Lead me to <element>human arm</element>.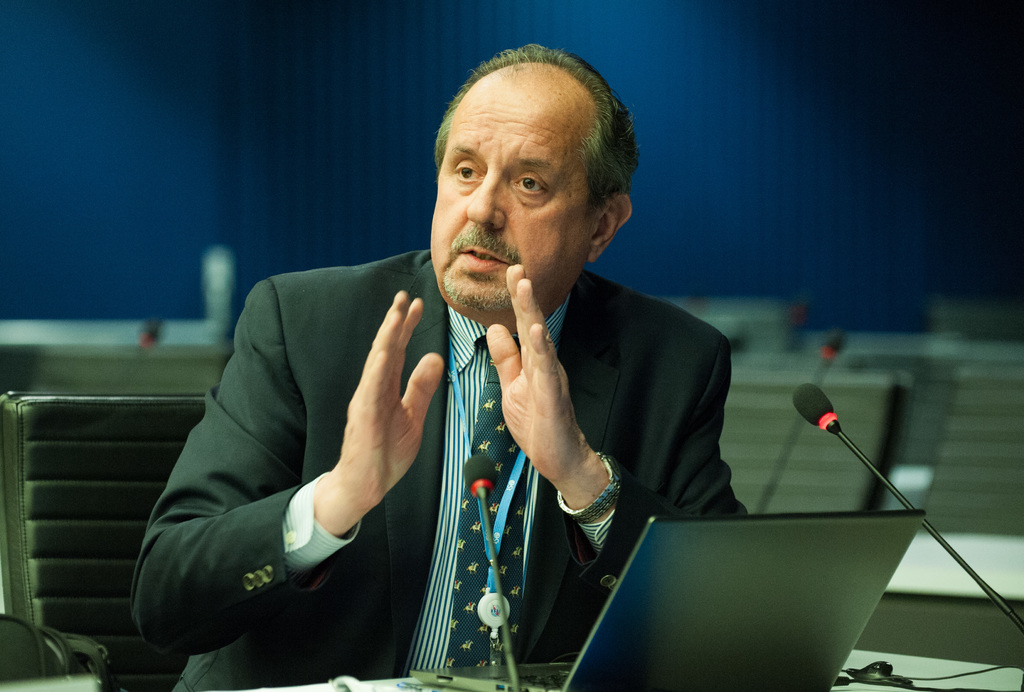
Lead to Rect(488, 268, 749, 597).
